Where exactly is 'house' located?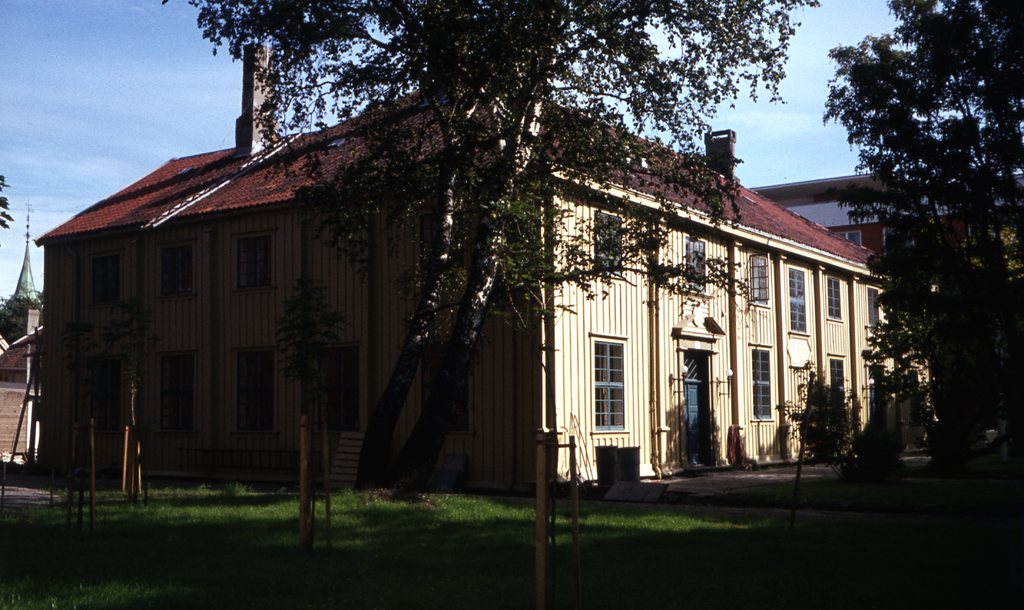
Its bounding box is bbox=(33, 29, 891, 495).
